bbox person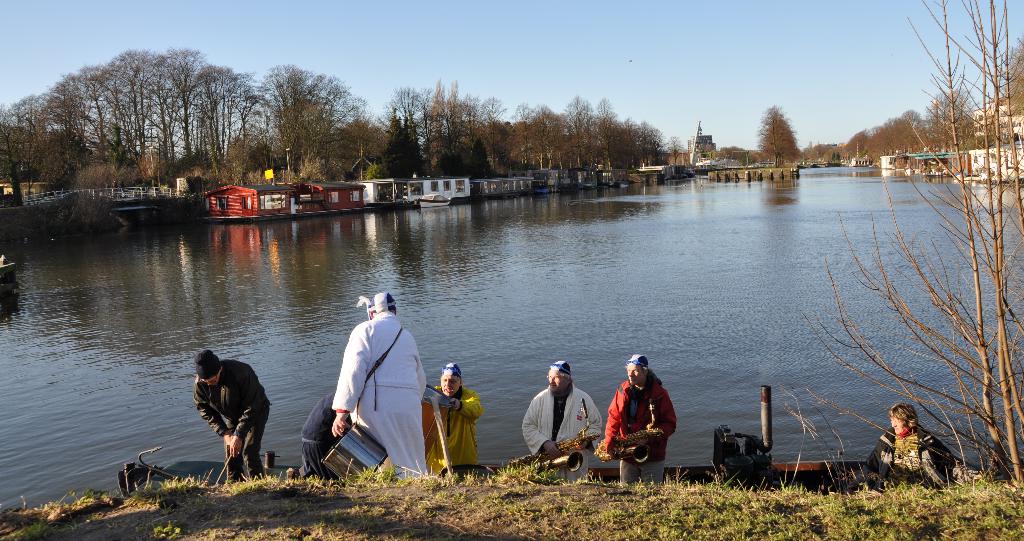
select_region(193, 347, 275, 482)
